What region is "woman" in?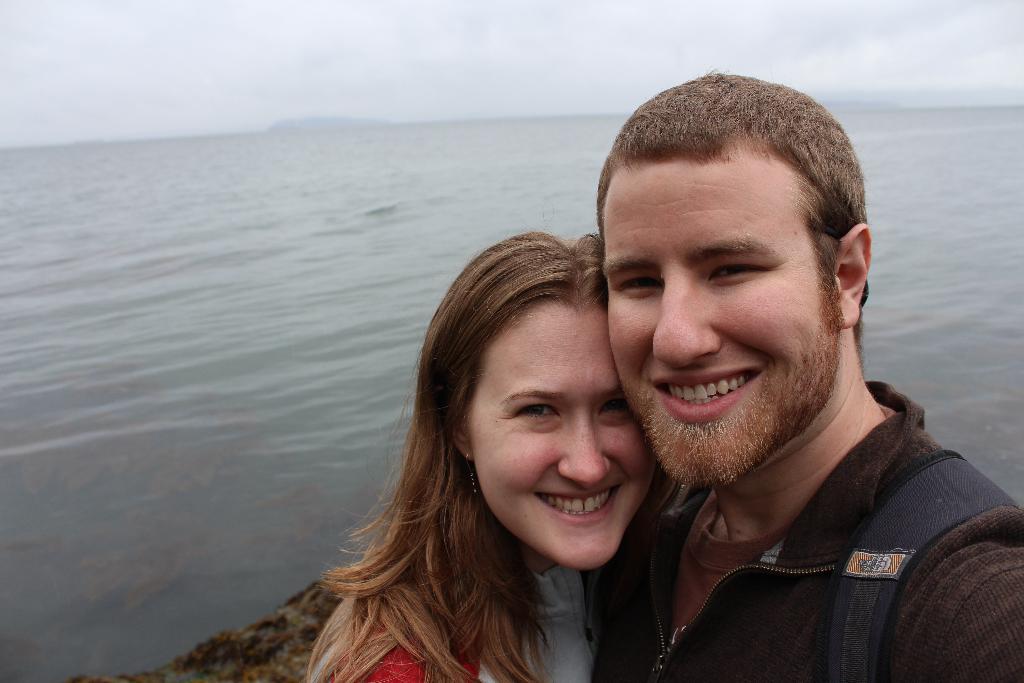
bbox(295, 175, 703, 682).
